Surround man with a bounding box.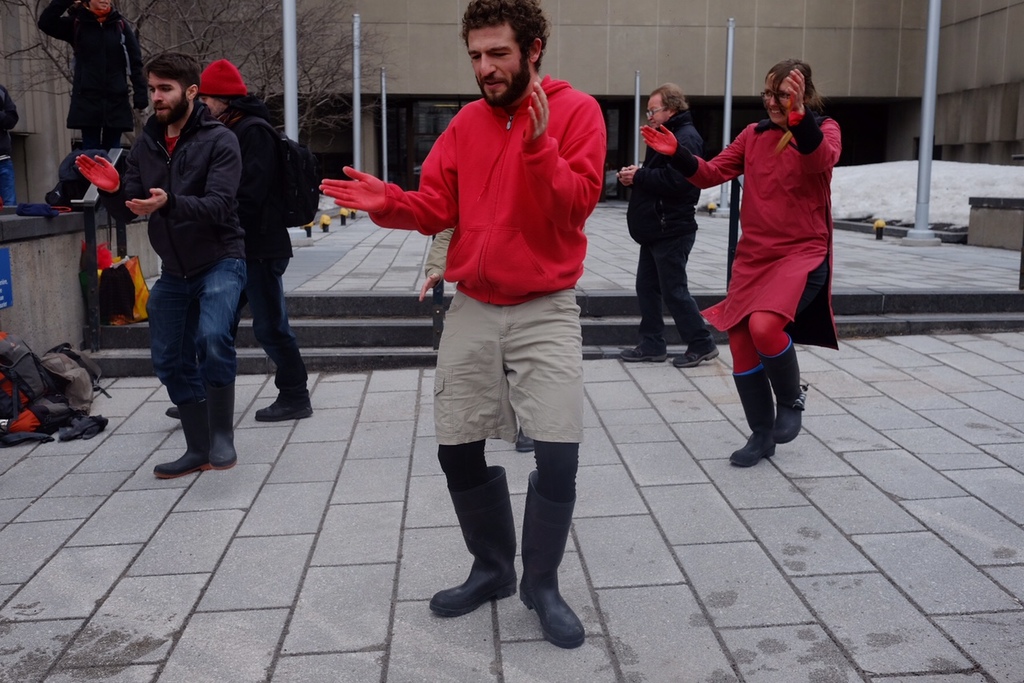
{"x1": 617, "y1": 80, "x2": 718, "y2": 365}.
